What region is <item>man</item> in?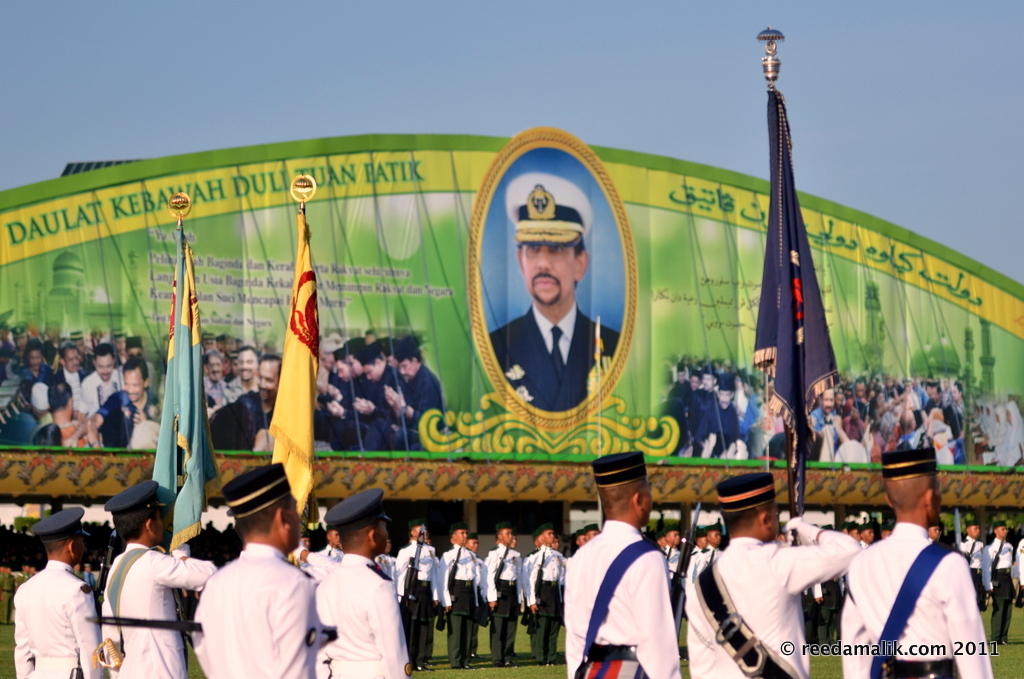
[left=684, top=474, right=859, bottom=676].
